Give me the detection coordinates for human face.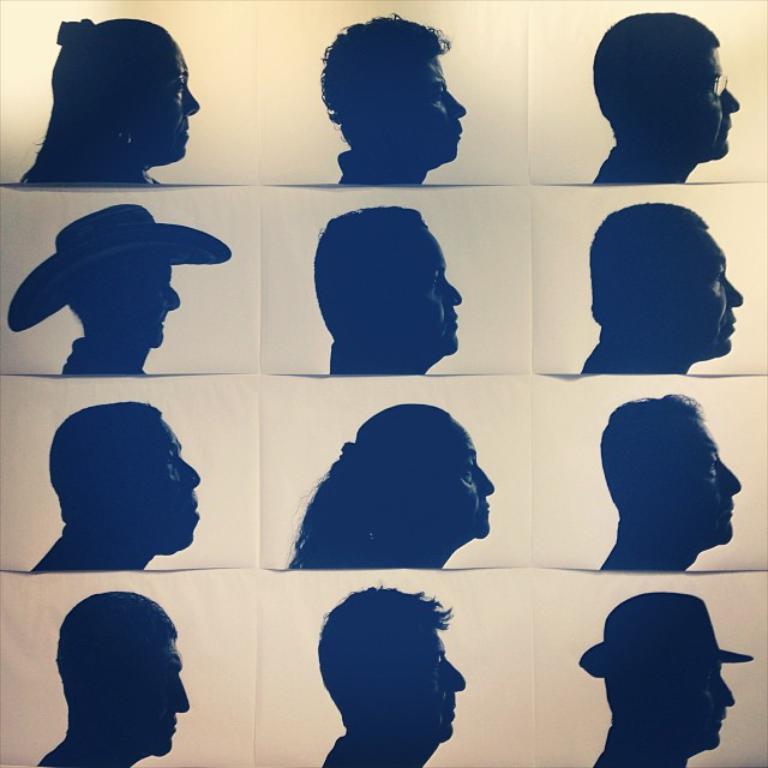
{"left": 389, "top": 623, "right": 467, "bottom": 750}.
